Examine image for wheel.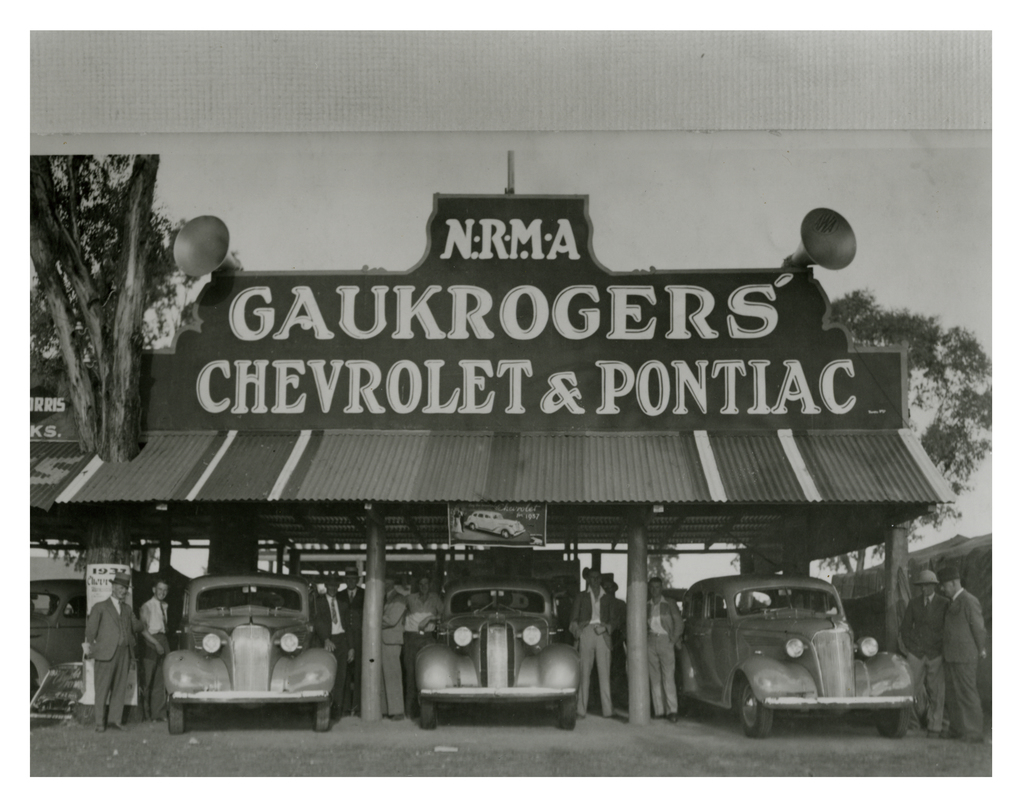
Examination result: (468,523,474,530).
